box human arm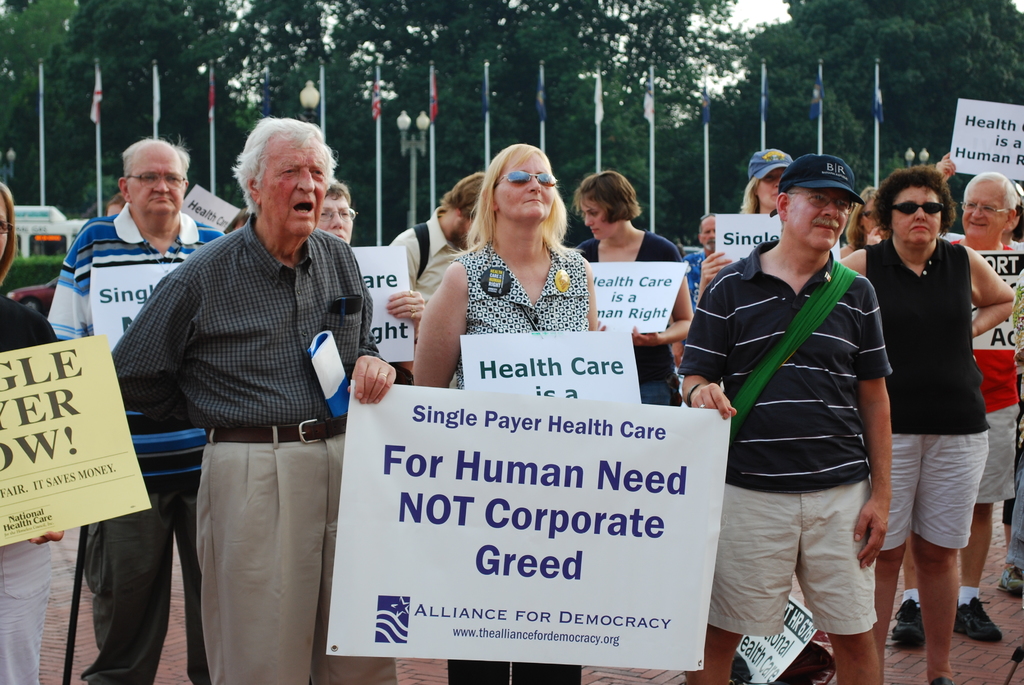
rect(695, 246, 732, 306)
